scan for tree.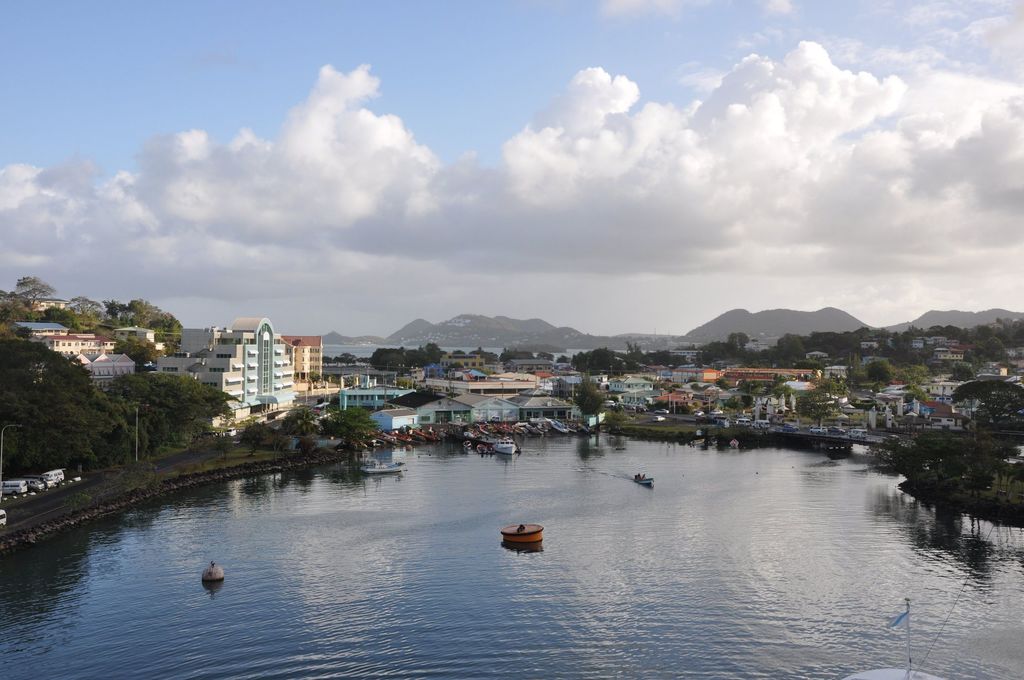
Scan result: [572, 371, 607, 416].
